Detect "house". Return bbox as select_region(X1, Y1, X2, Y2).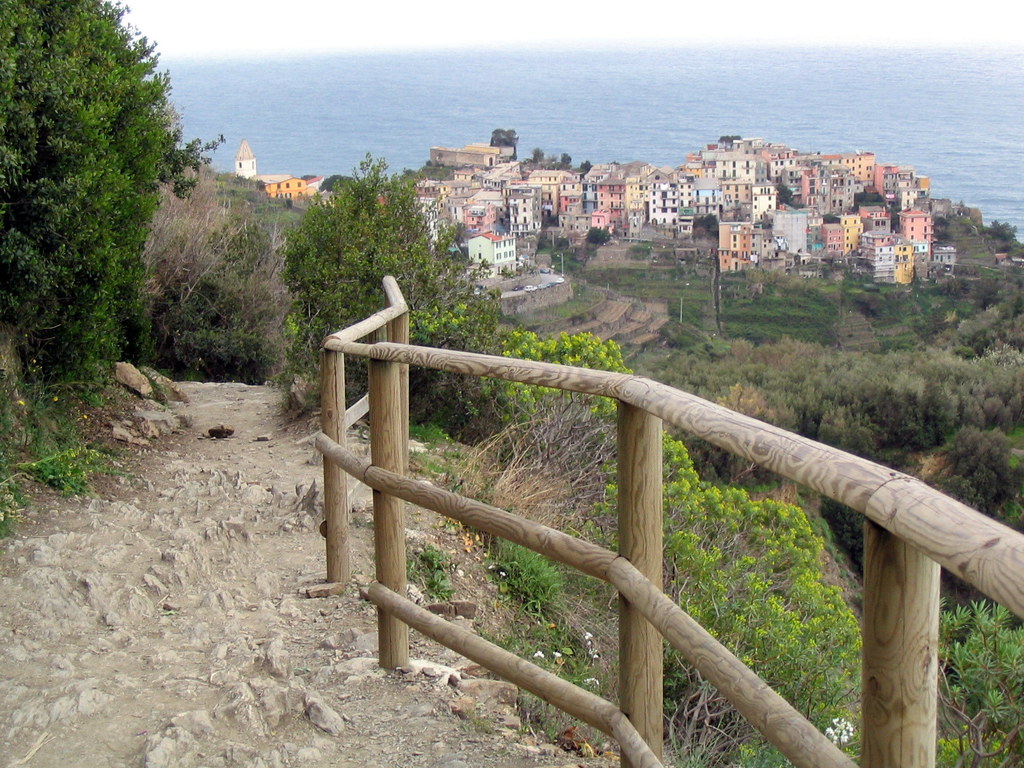
select_region(836, 209, 868, 260).
